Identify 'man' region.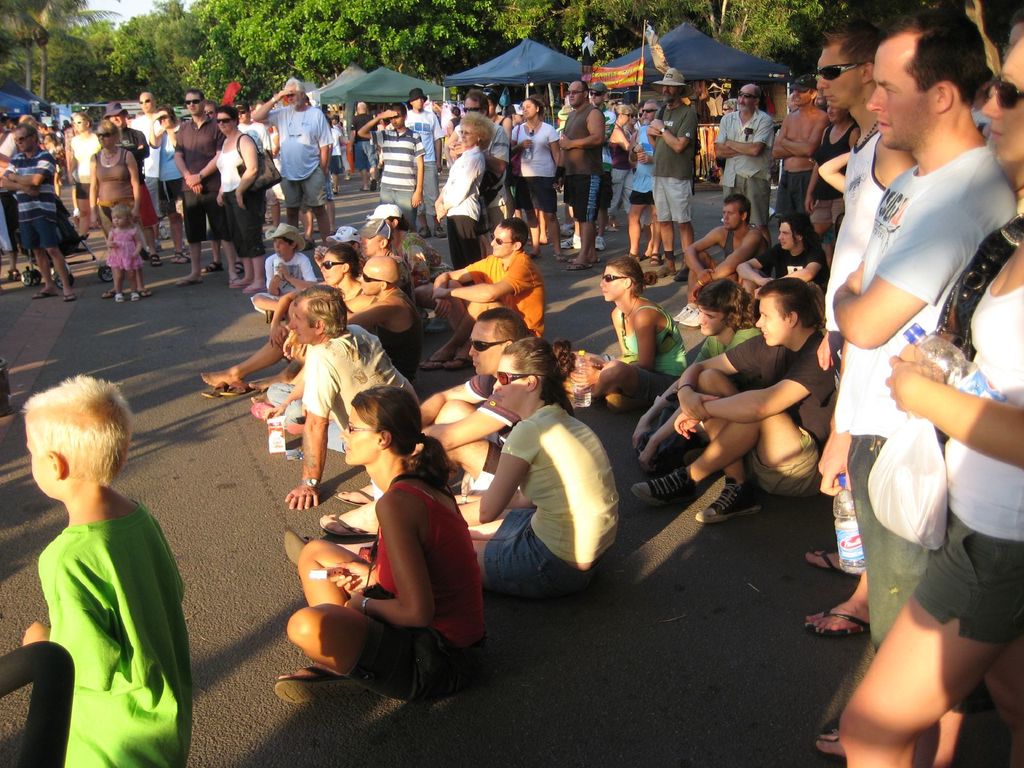
Region: {"x1": 735, "y1": 214, "x2": 831, "y2": 328}.
